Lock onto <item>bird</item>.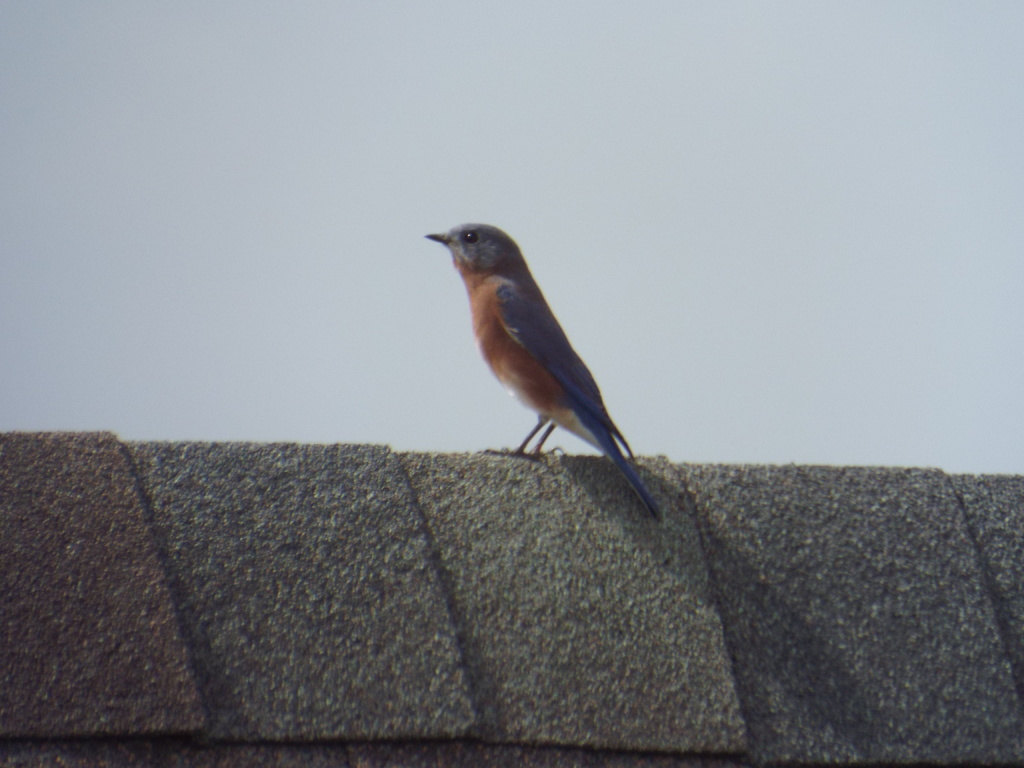
Locked: <bbox>422, 220, 664, 518</bbox>.
